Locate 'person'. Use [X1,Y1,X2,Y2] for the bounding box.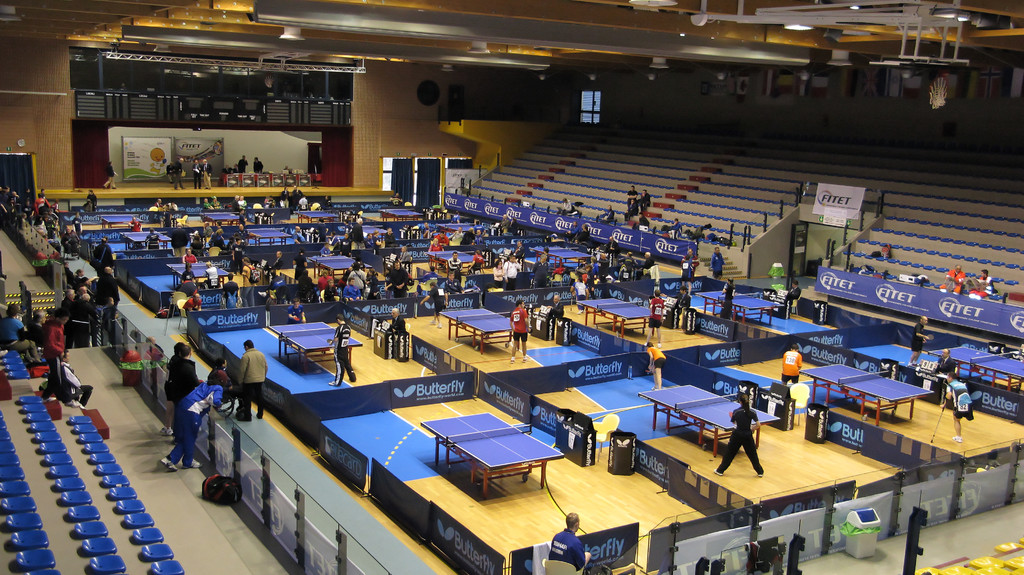
[387,263,410,297].
